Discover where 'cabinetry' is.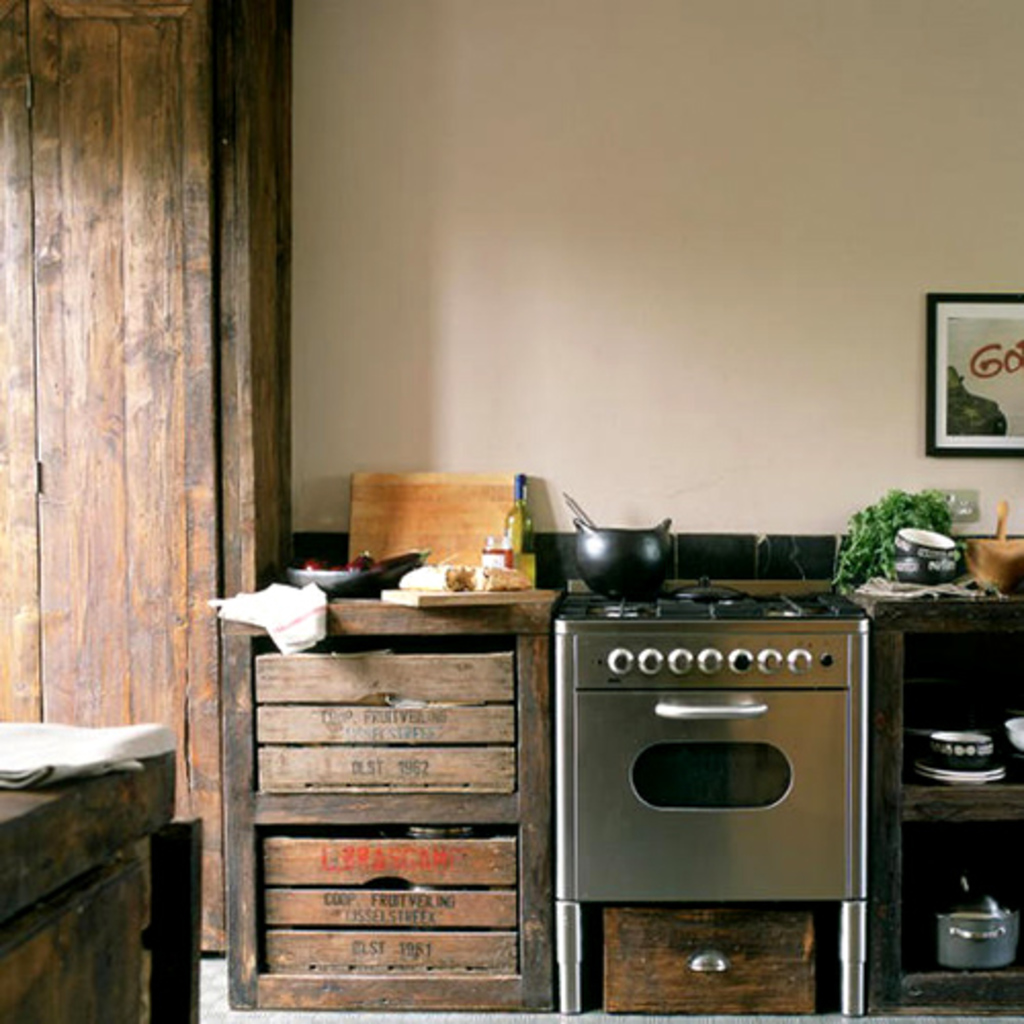
Discovered at pyautogui.locateOnScreen(252, 840, 524, 977).
